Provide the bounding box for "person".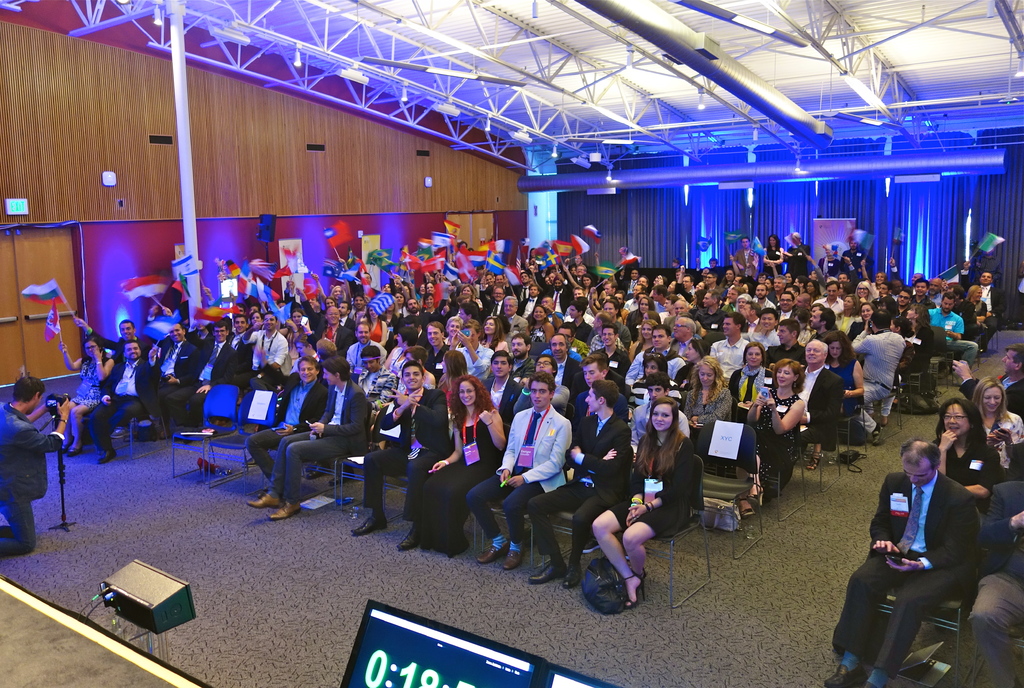
box(594, 400, 701, 609).
